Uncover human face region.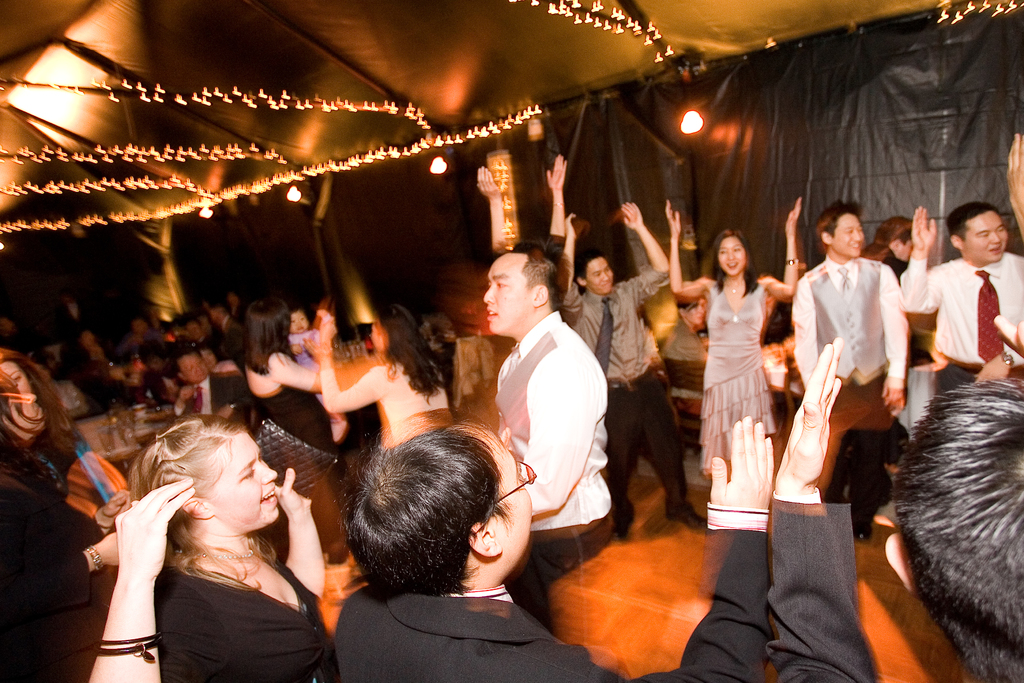
Uncovered: <box>892,241,911,261</box>.
